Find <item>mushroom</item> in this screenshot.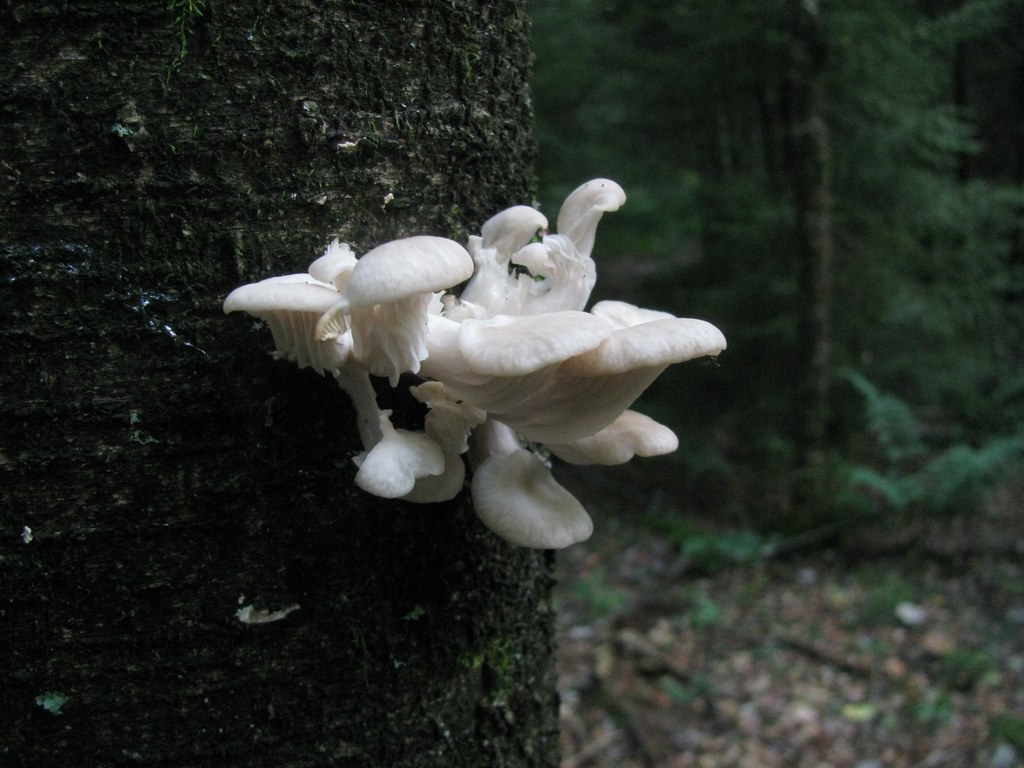
The bounding box for <item>mushroom</item> is bbox=(366, 376, 493, 528).
